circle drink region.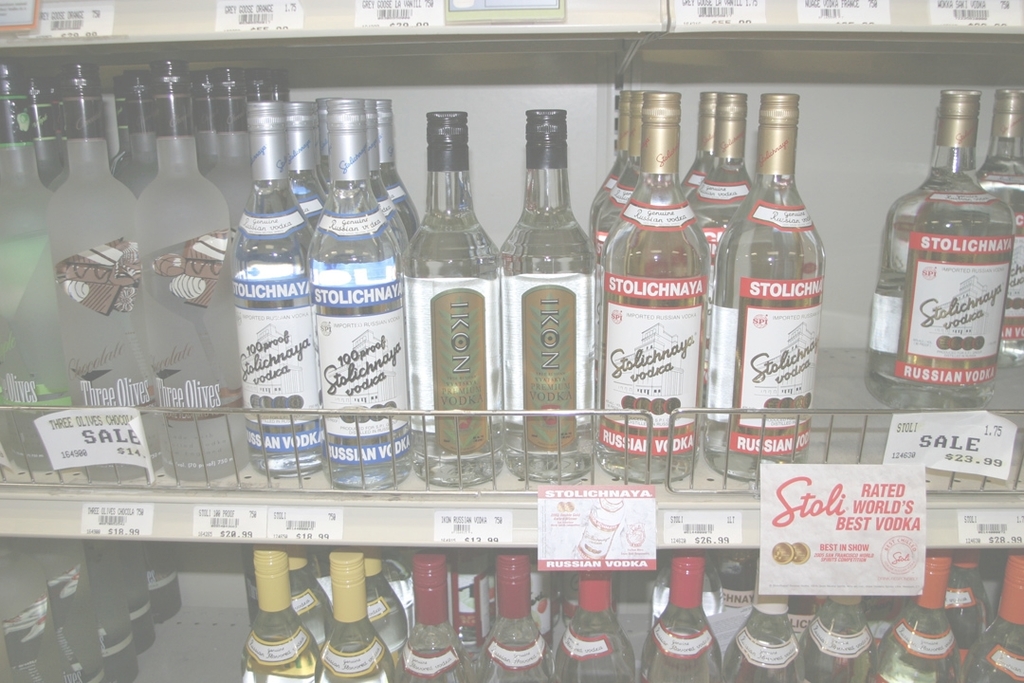
Region: detection(0, 61, 73, 470).
